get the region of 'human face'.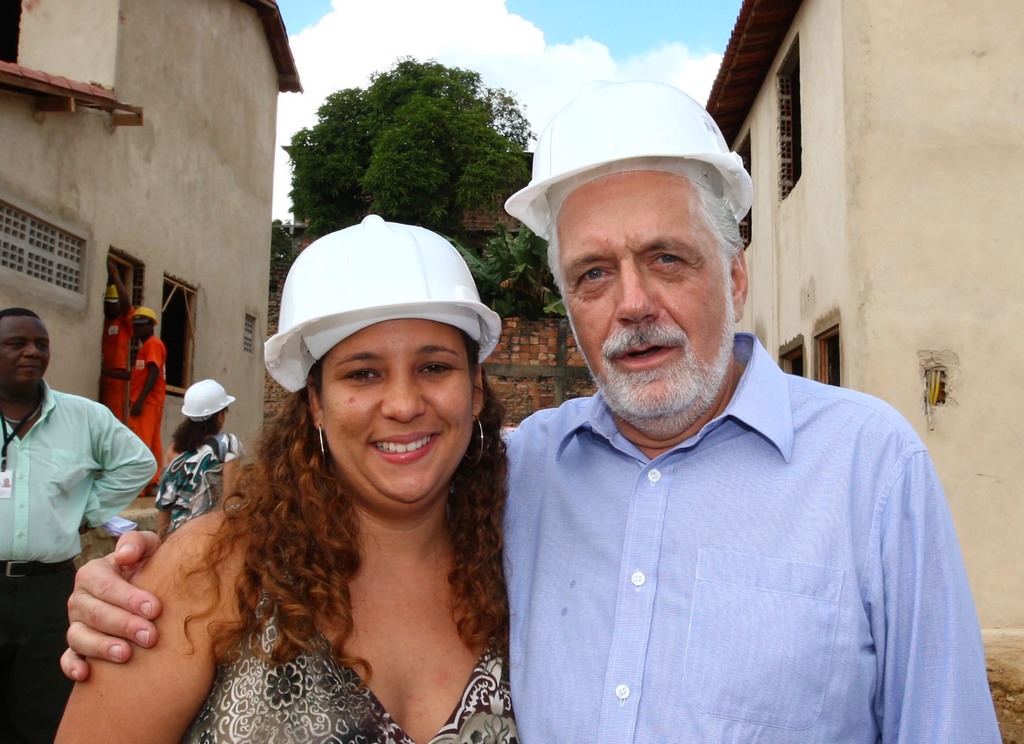
box=[104, 304, 118, 318].
